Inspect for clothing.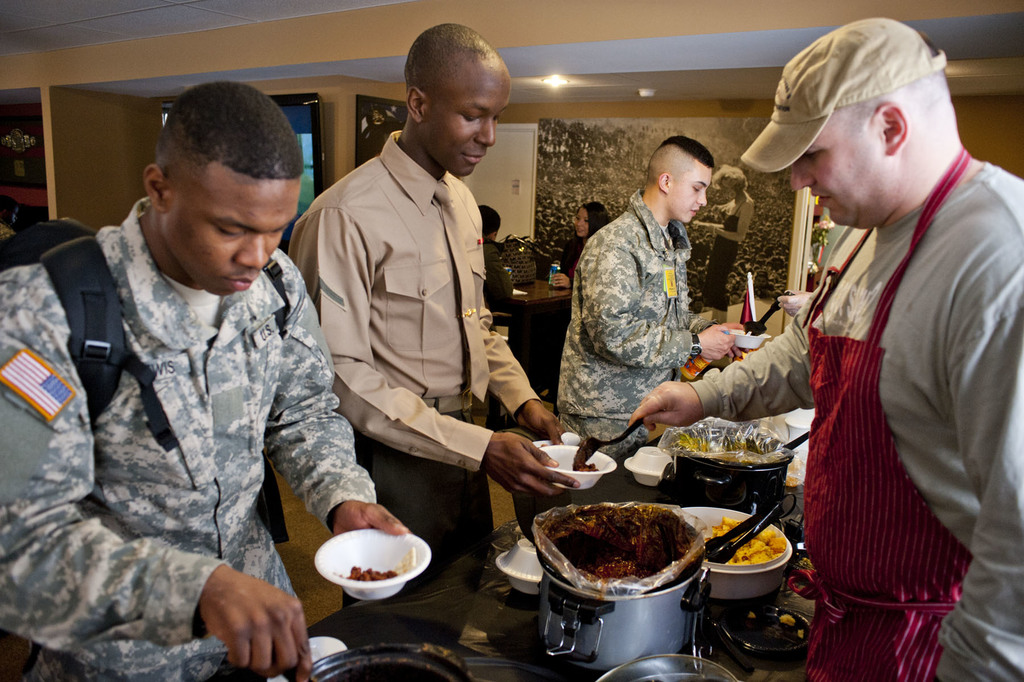
Inspection: left=288, top=132, right=543, bottom=606.
